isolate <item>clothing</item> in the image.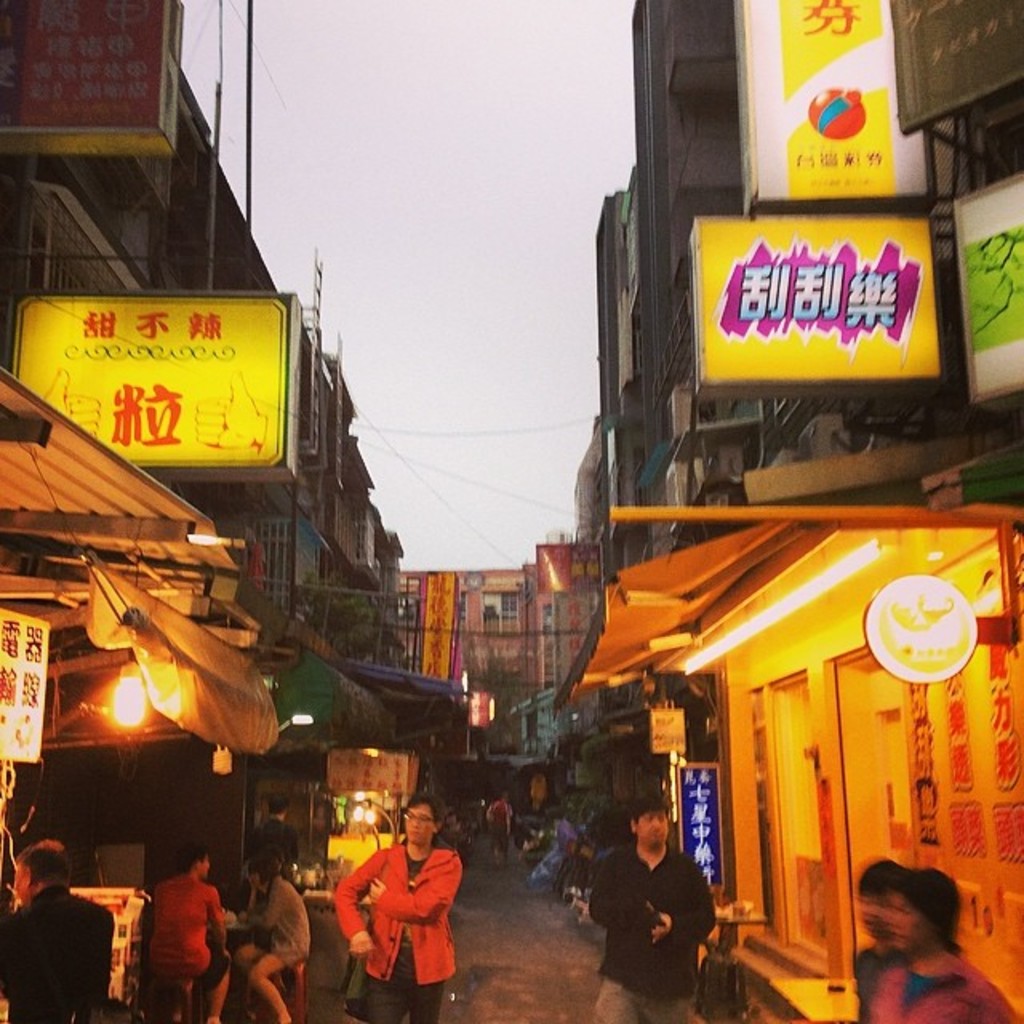
Isolated region: bbox=(346, 835, 461, 1003).
